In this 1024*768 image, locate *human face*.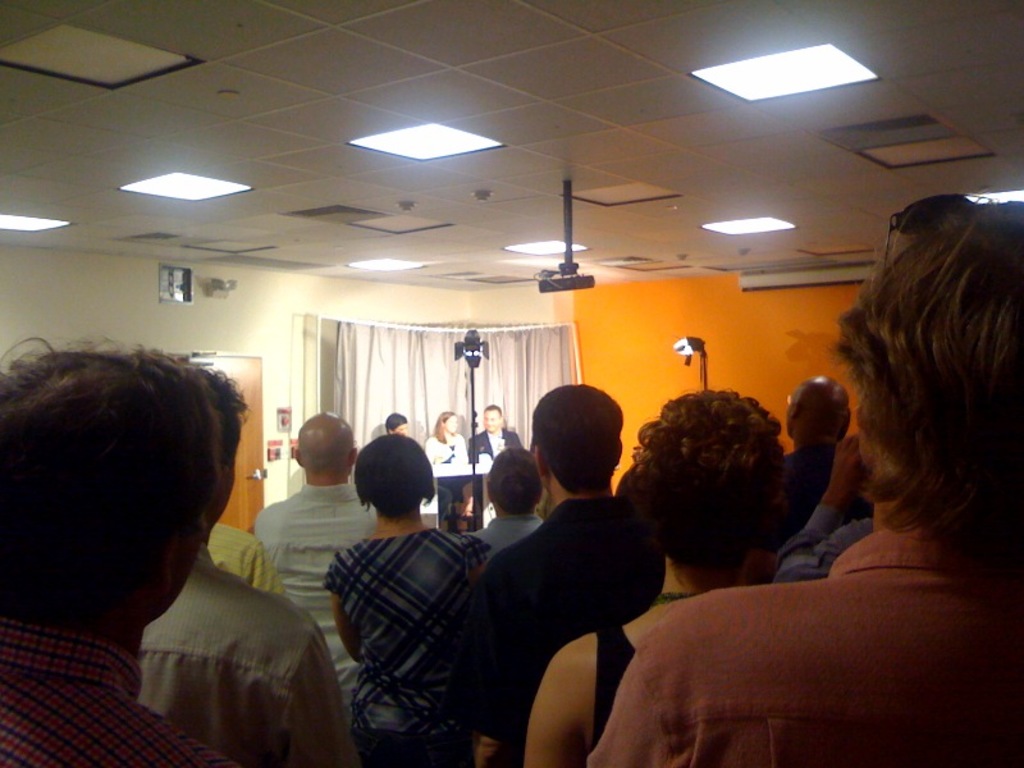
Bounding box: locate(444, 419, 457, 434).
